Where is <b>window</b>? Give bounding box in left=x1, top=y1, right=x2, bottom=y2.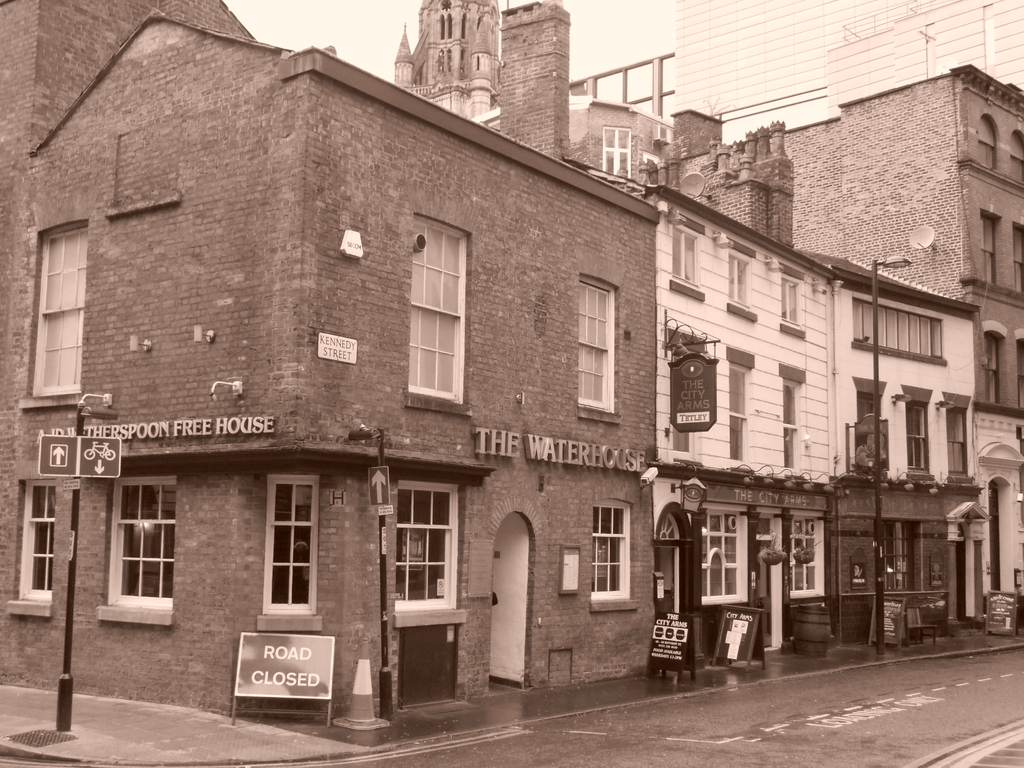
left=906, top=396, right=931, bottom=468.
